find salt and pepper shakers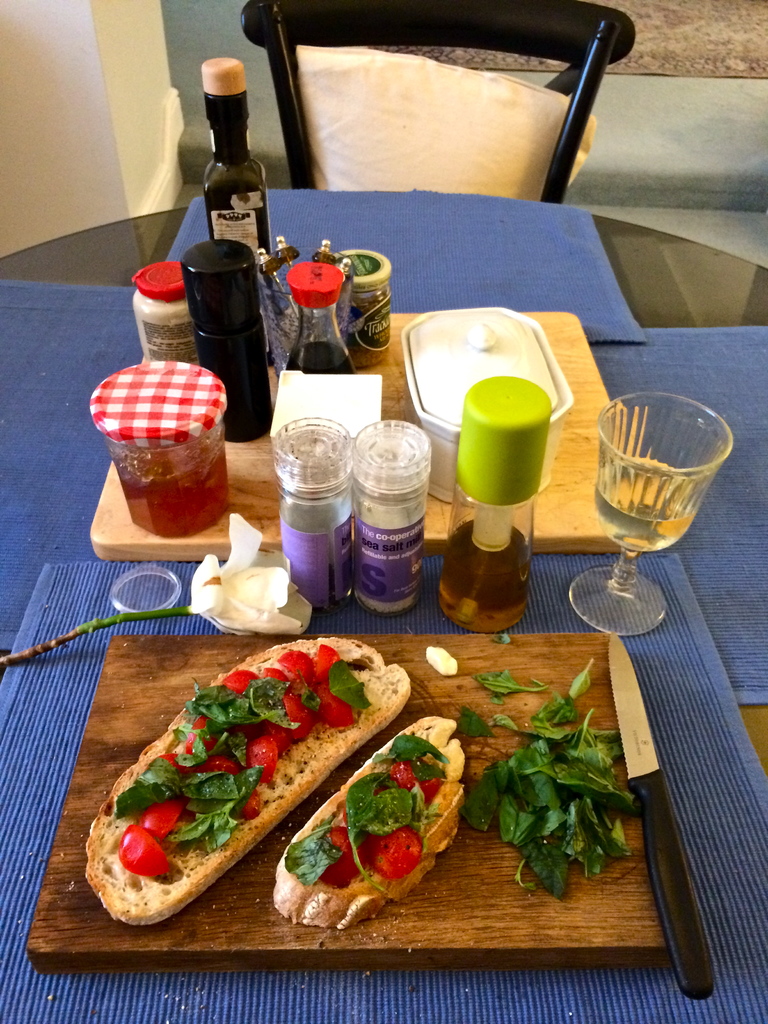
bbox=[351, 416, 429, 617]
